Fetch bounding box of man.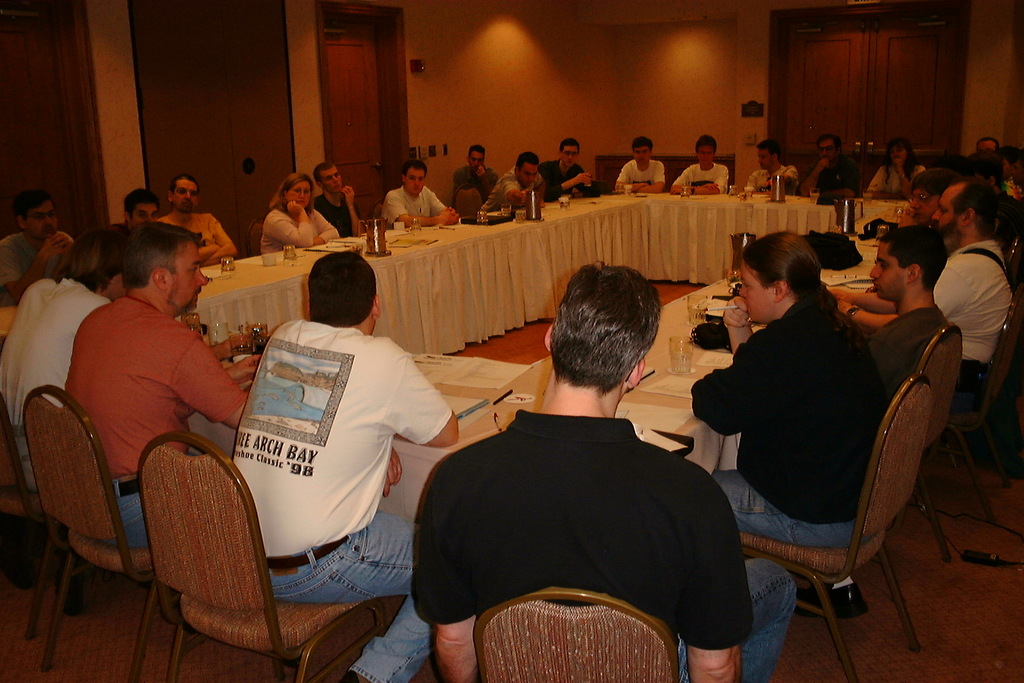
Bbox: rect(609, 133, 665, 199).
